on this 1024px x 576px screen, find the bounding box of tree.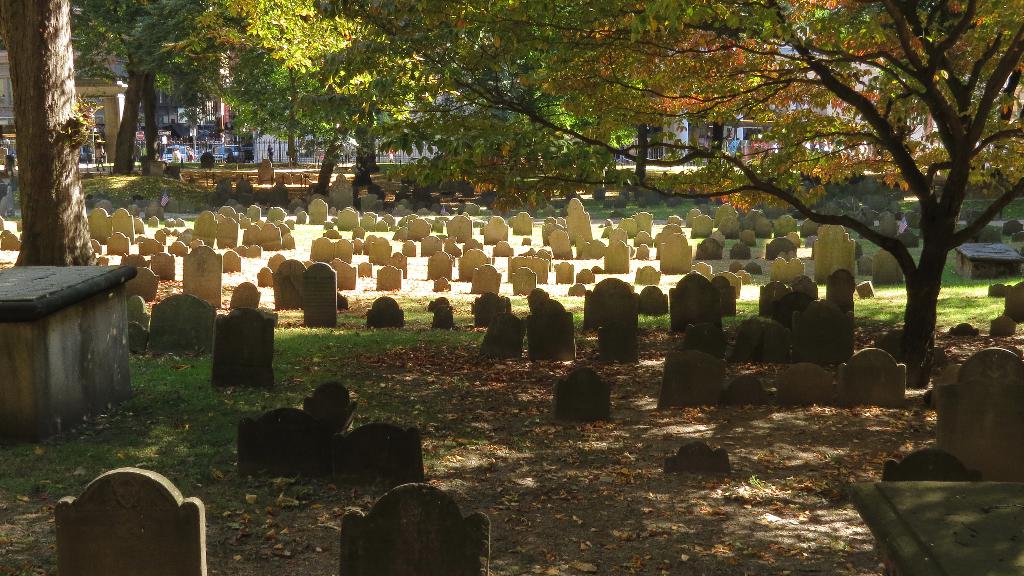
Bounding box: 119:0:787:198.
